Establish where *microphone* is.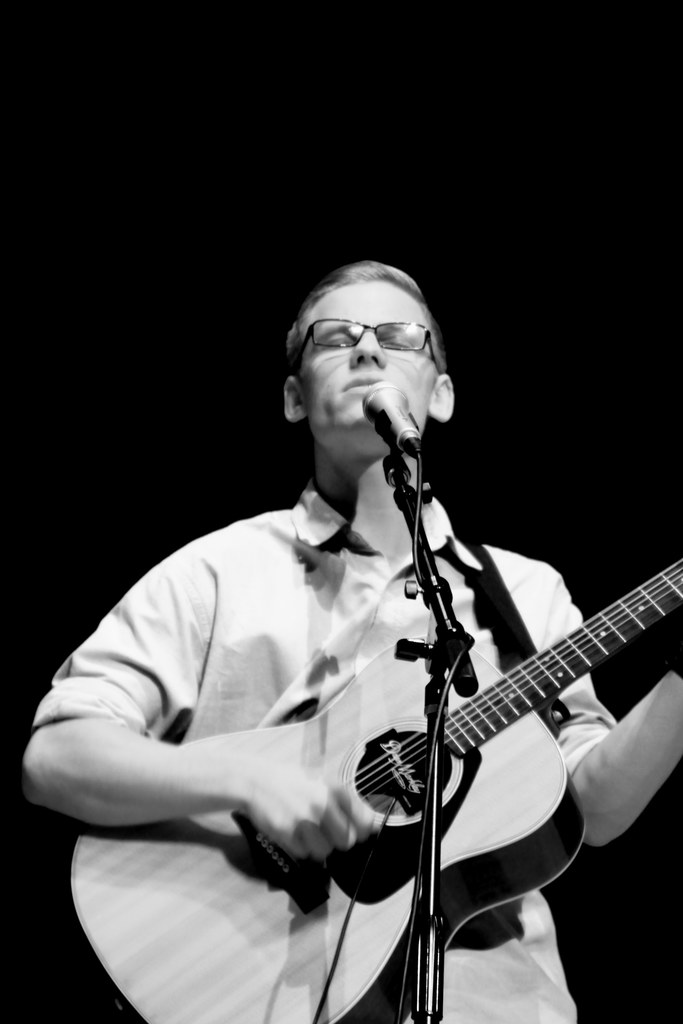
Established at <region>359, 379, 424, 447</region>.
